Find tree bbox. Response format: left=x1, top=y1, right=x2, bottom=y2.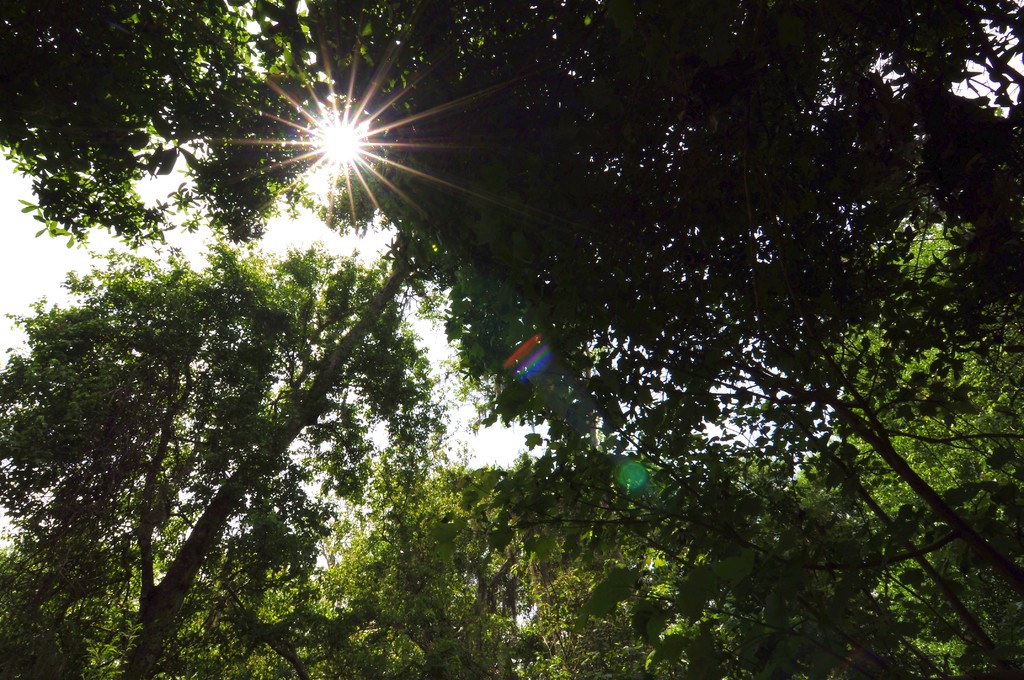
left=504, top=448, right=1023, bottom=679.
